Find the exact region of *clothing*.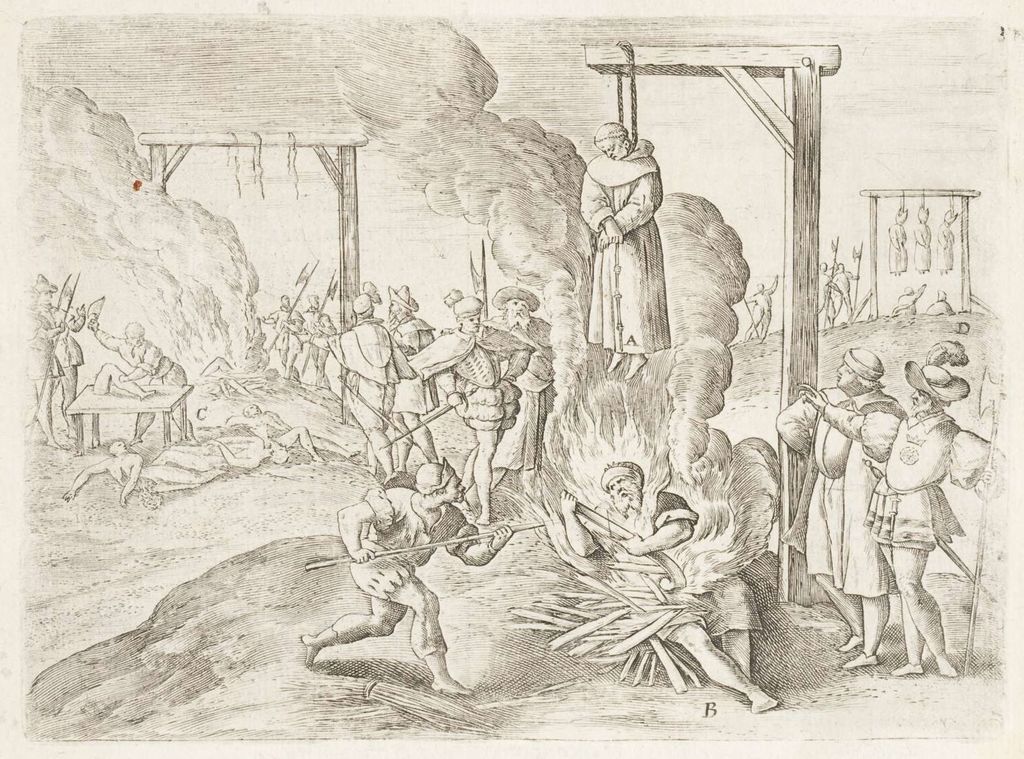
Exact region: crop(788, 380, 904, 598).
